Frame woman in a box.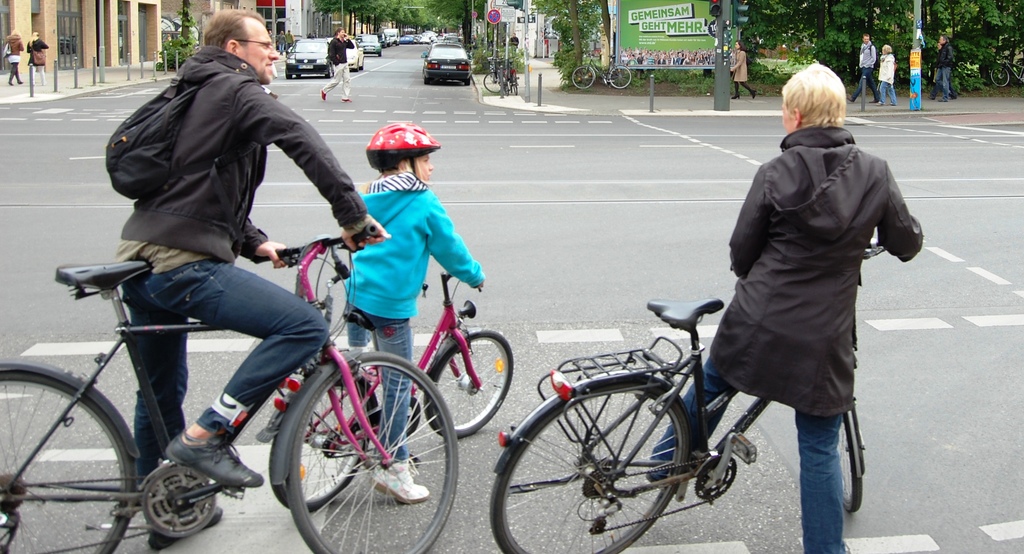
729 42 755 100.
